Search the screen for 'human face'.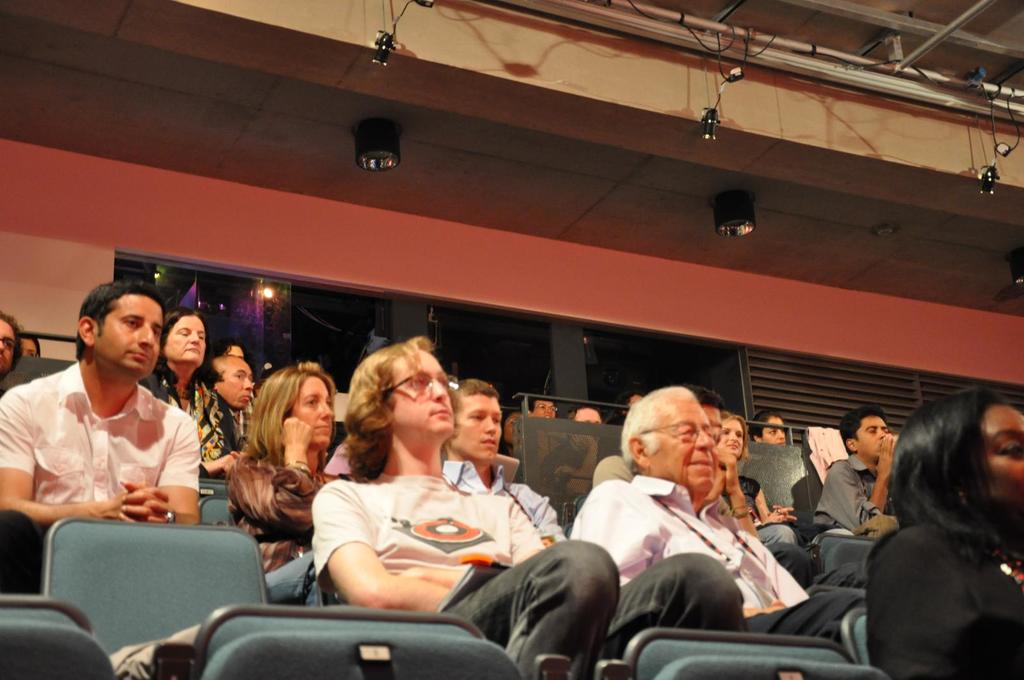
Found at pyautogui.locateOnScreen(650, 397, 717, 493).
